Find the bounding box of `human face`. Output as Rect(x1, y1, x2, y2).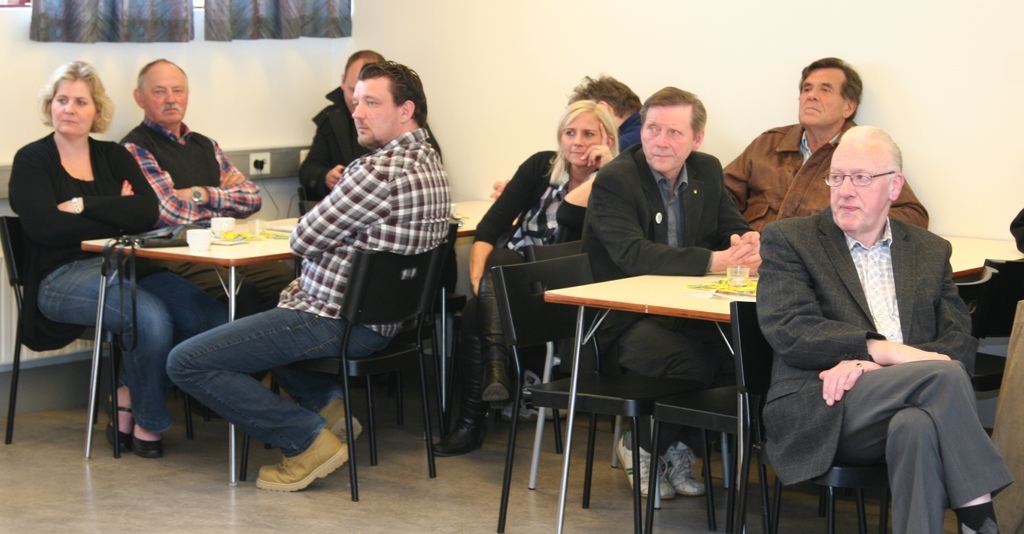
Rect(557, 106, 604, 167).
